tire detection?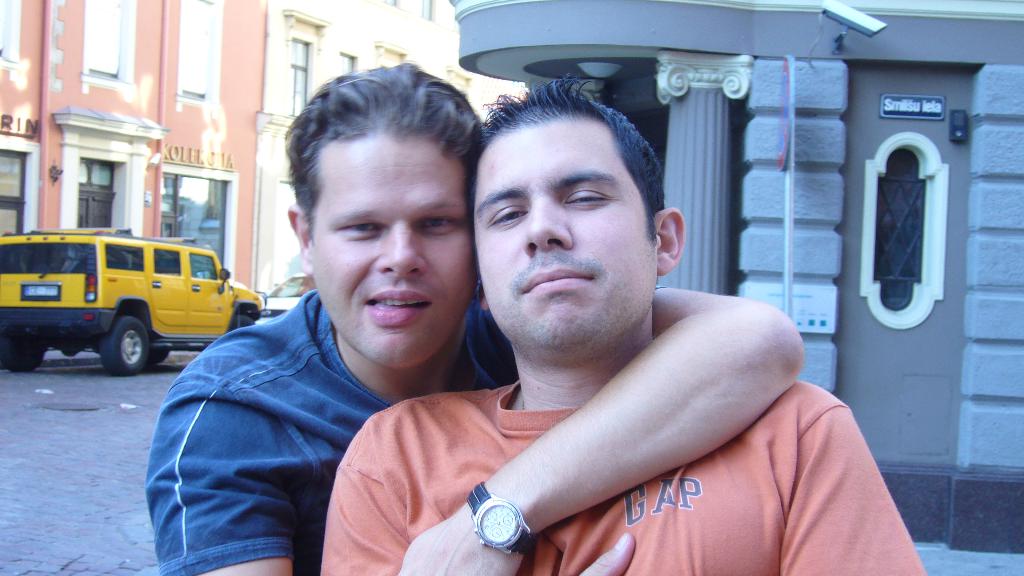
bbox(230, 307, 260, 330)
